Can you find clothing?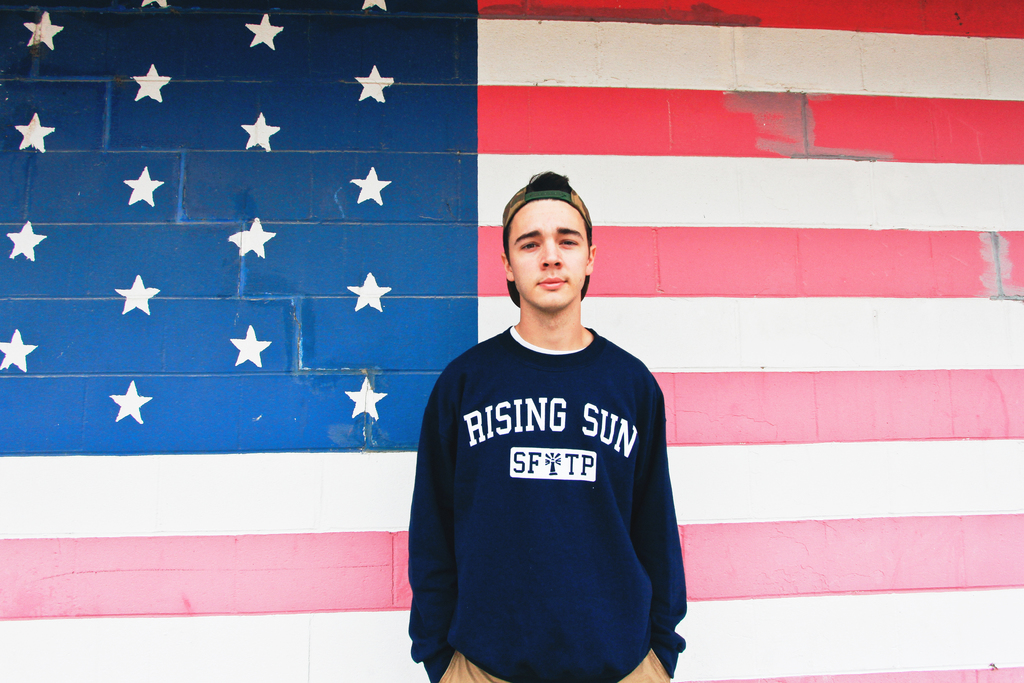
Yes, bounding box: (left=401, top=292, right=685, bottom=664).
